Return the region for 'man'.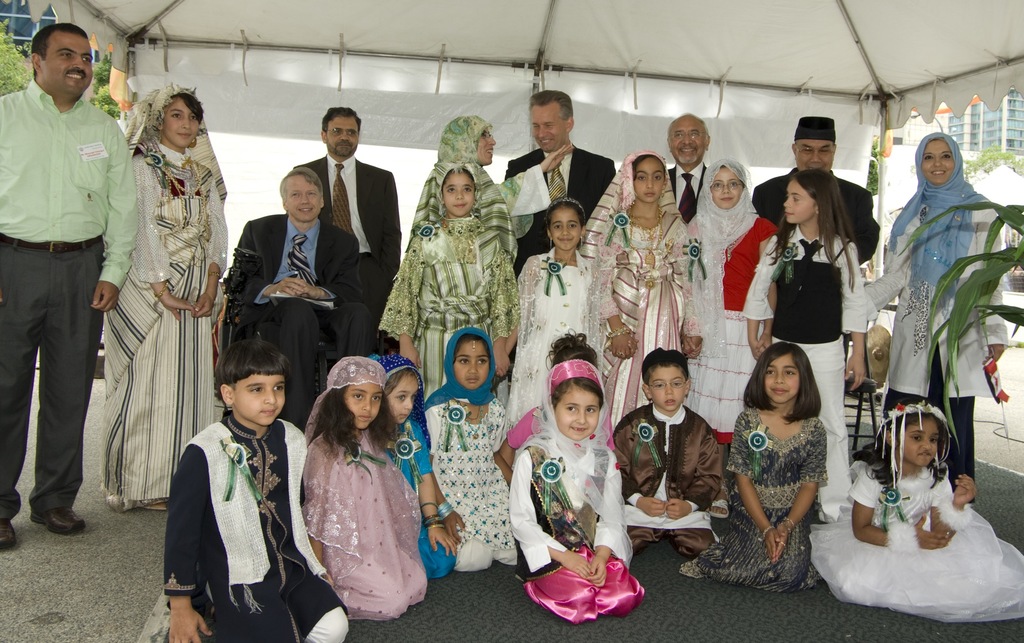
bbox=[285, 108, 409, 363].
